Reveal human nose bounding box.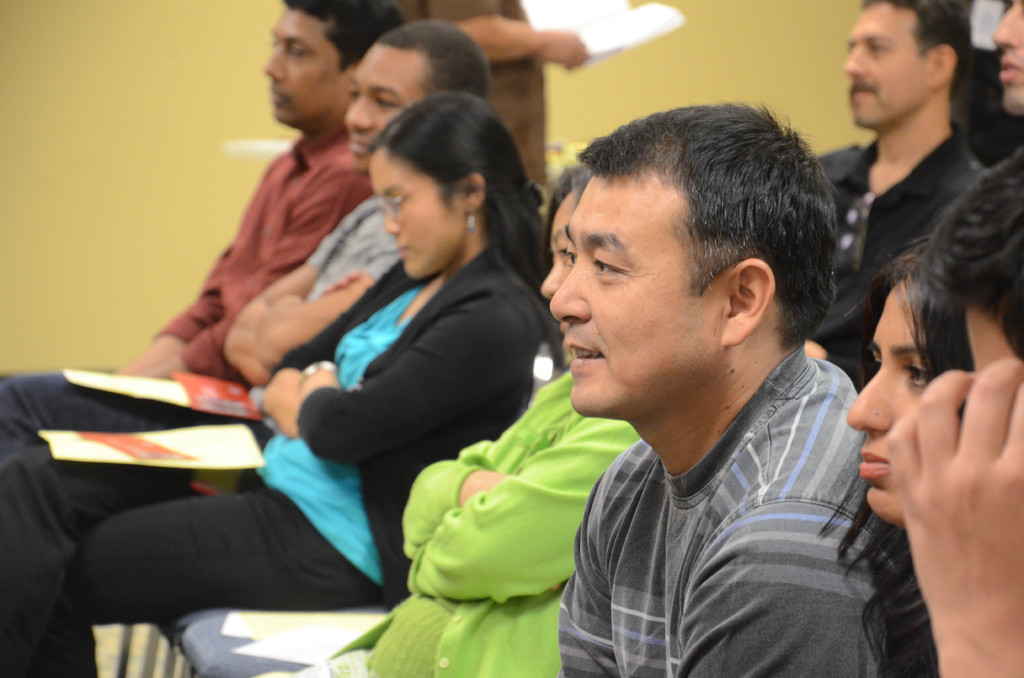
Revealed: (344,93,372,129).
